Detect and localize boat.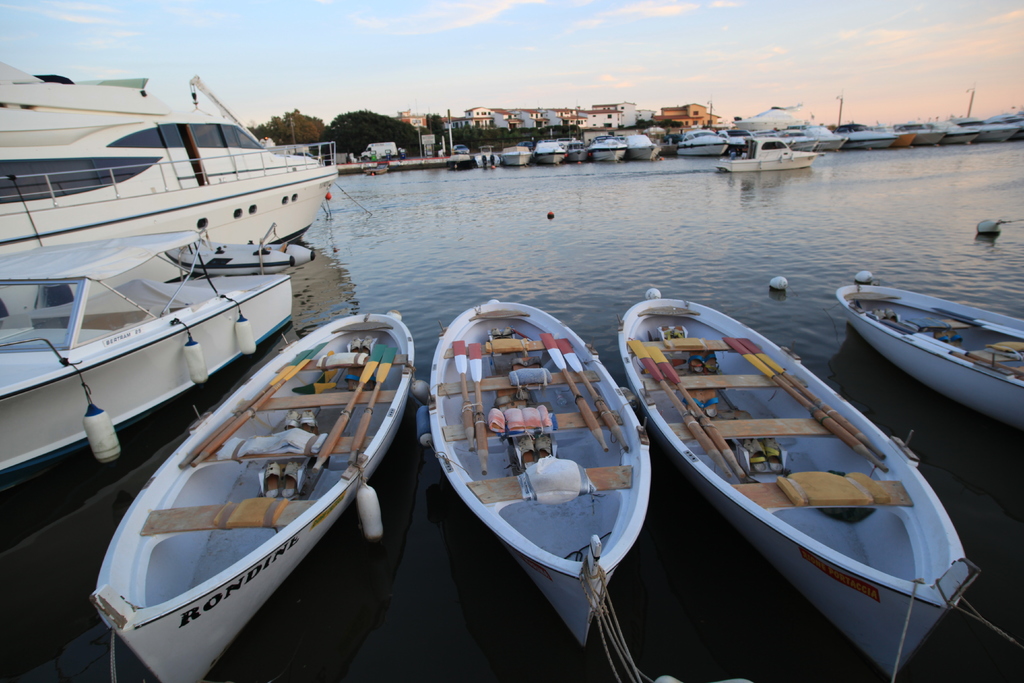
Localized at <box>88,308,414,682</box>.
